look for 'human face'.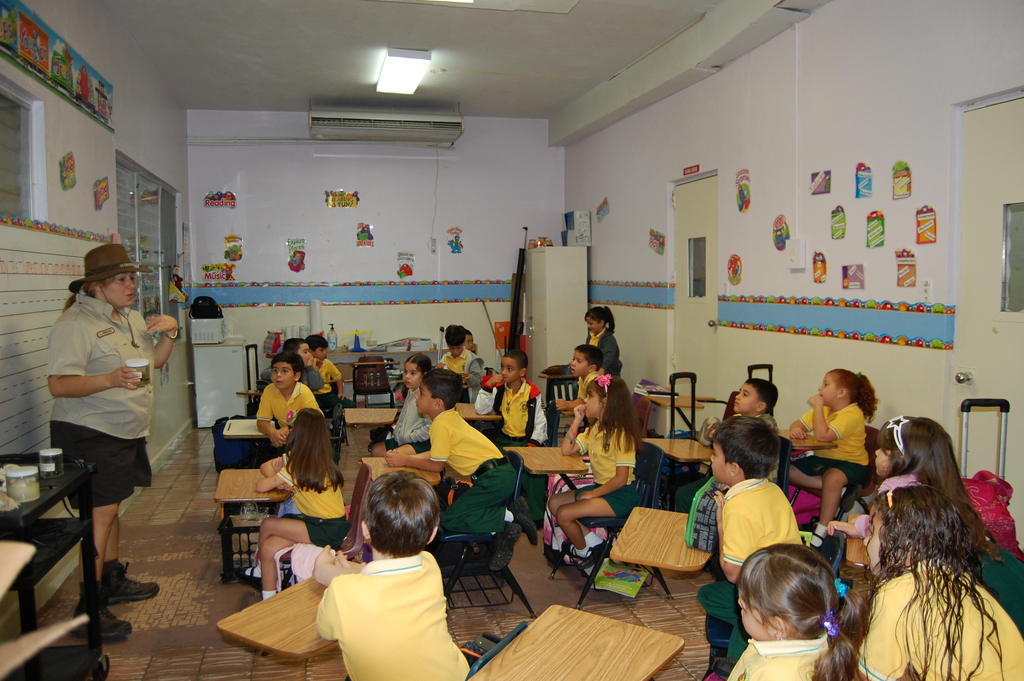
Found: 820, 375, 837, 406.
